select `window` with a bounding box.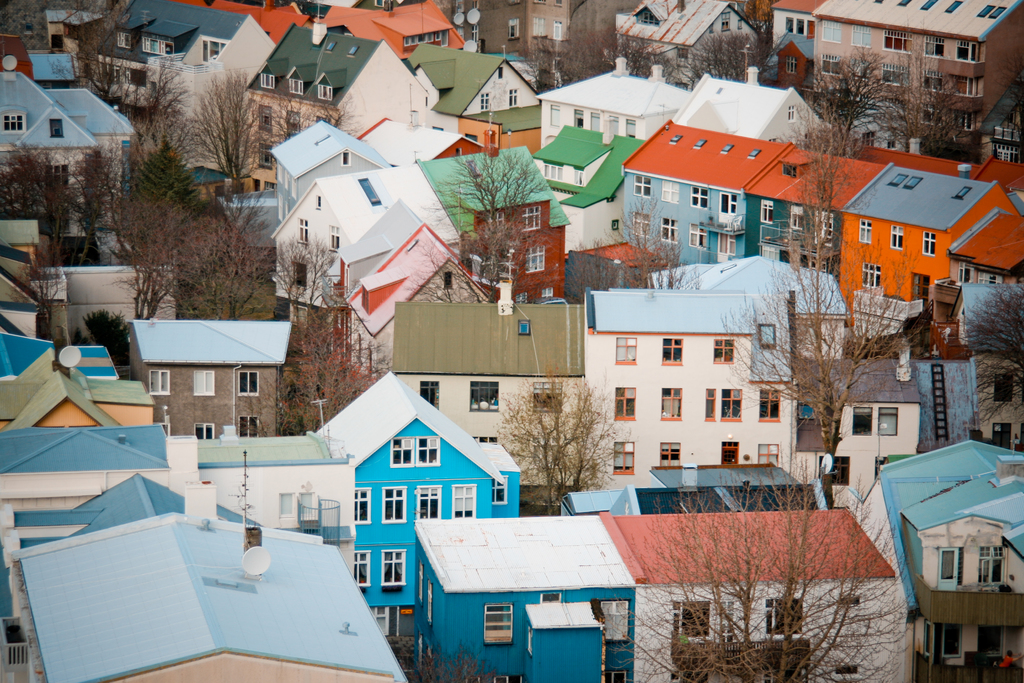
detection(148, 372, 170, 393).
